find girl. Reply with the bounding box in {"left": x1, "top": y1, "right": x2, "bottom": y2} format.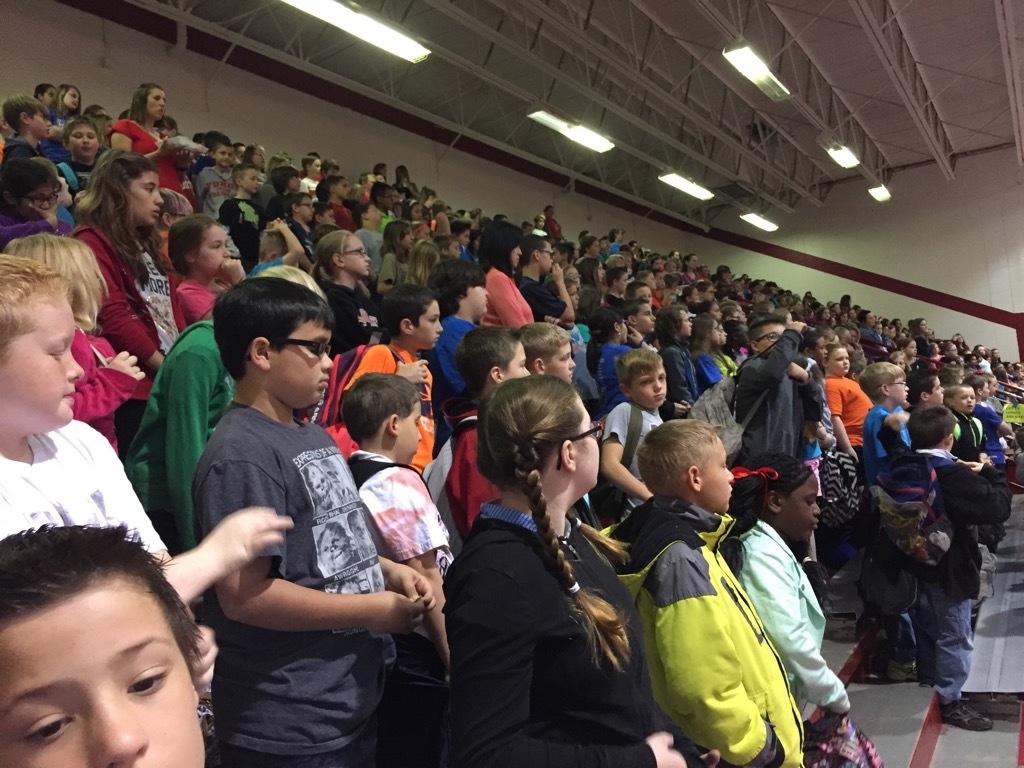
{"left": 310, "top": 230, "right": 372, "bottom": 354}.
